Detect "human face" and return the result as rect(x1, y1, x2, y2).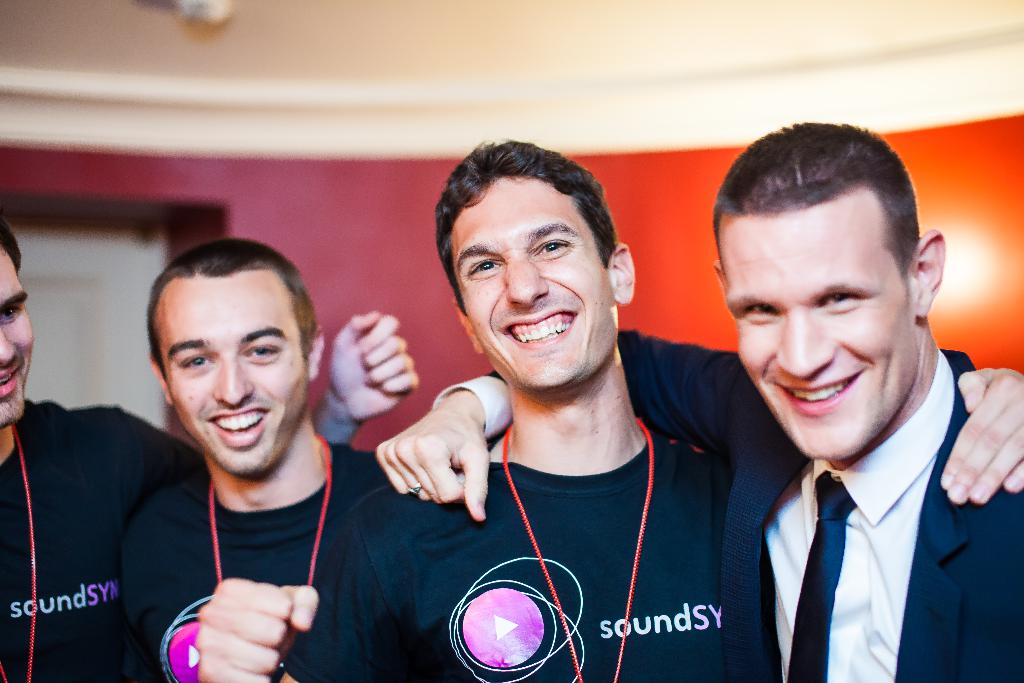
rect(724, 204, 910, 463).
